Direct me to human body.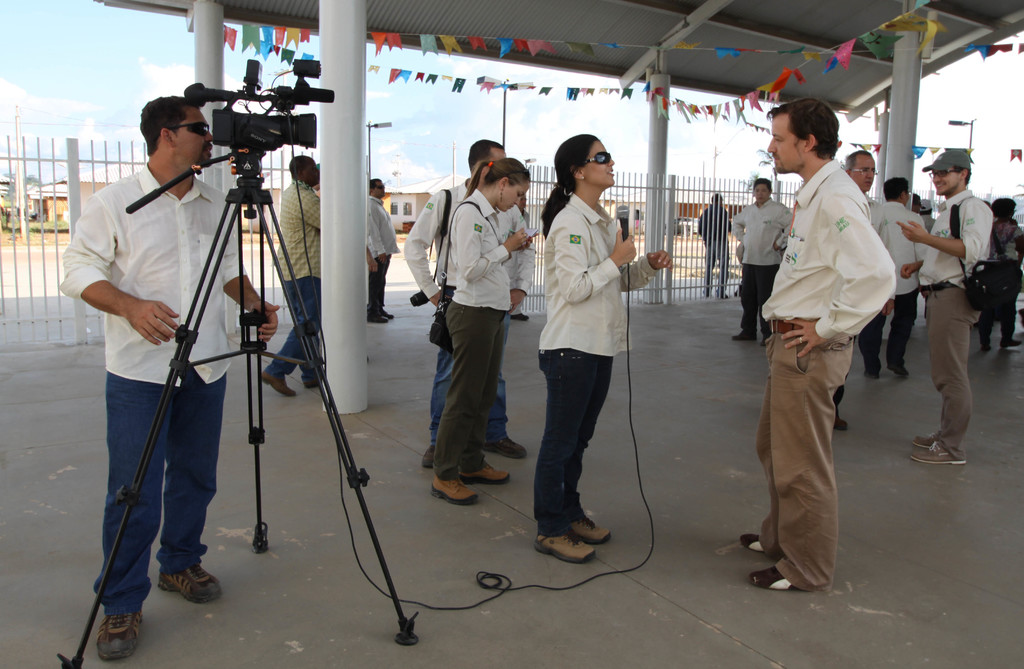
Direction: [left=982, top=192, right=1021, bottom=357].
